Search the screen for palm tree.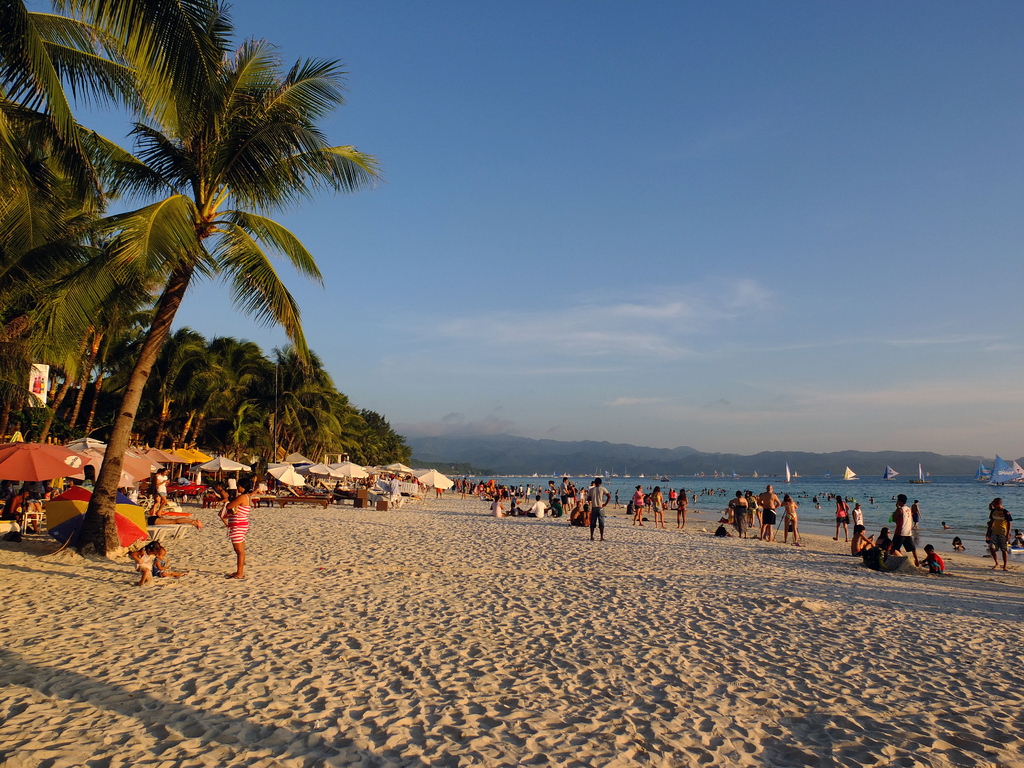
Found at bbox(47, 307, 130, 470).
